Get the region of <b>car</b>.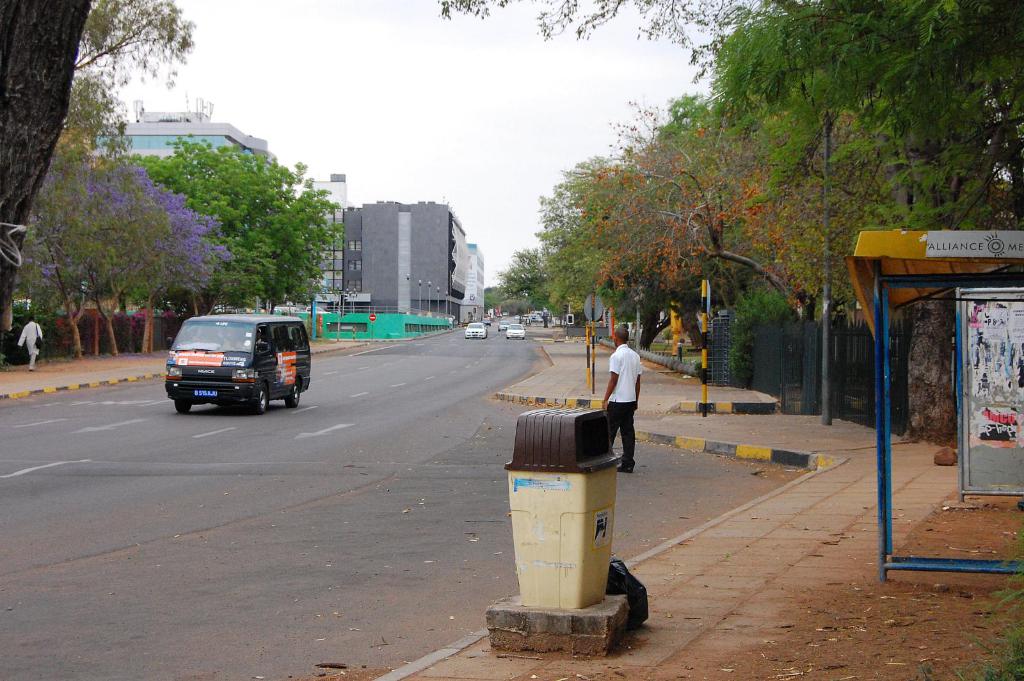
<region>464, 321, 488, 338</region>.
